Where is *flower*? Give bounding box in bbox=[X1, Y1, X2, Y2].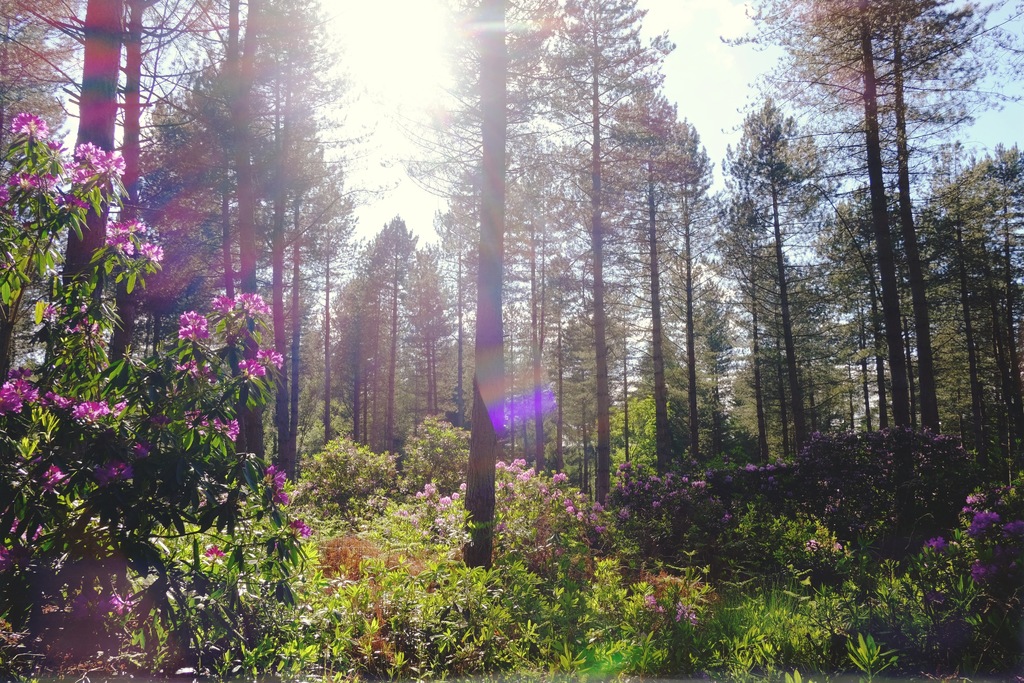
bbox=[177, 357, 218, 387].
